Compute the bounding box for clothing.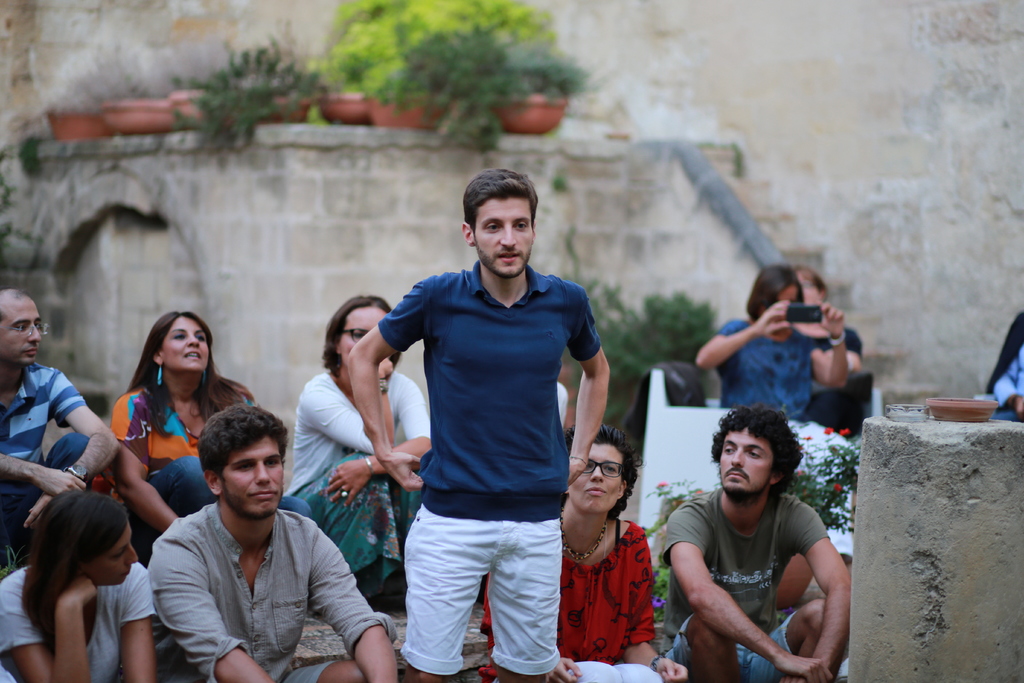
bbox(132, 465, 369, 676).
